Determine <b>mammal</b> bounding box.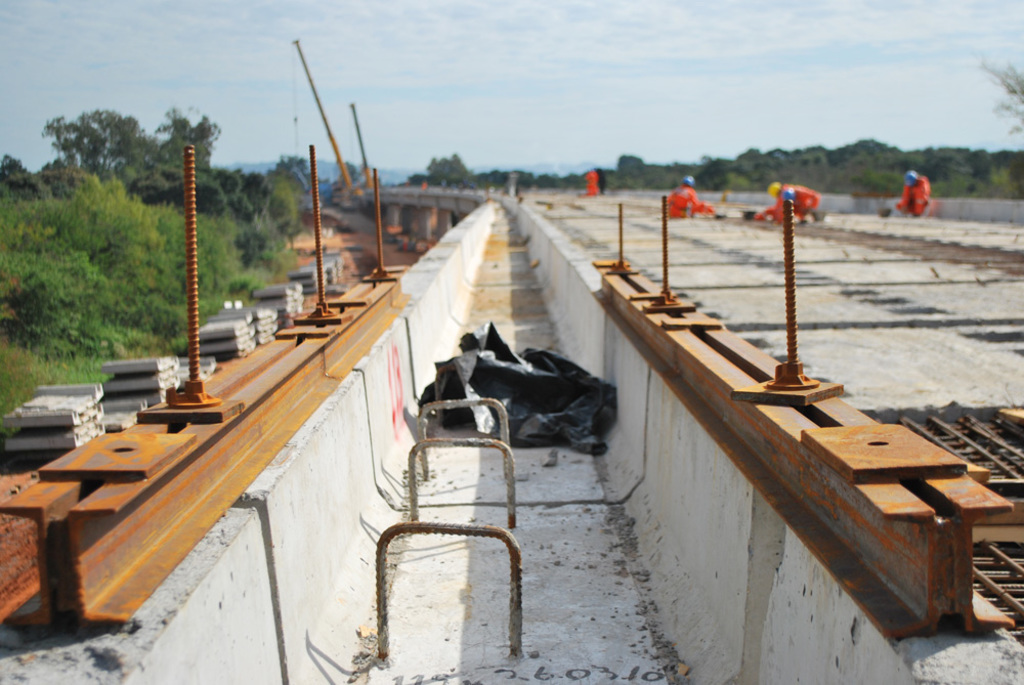
Determined: region(662, 175, 701, 219).
